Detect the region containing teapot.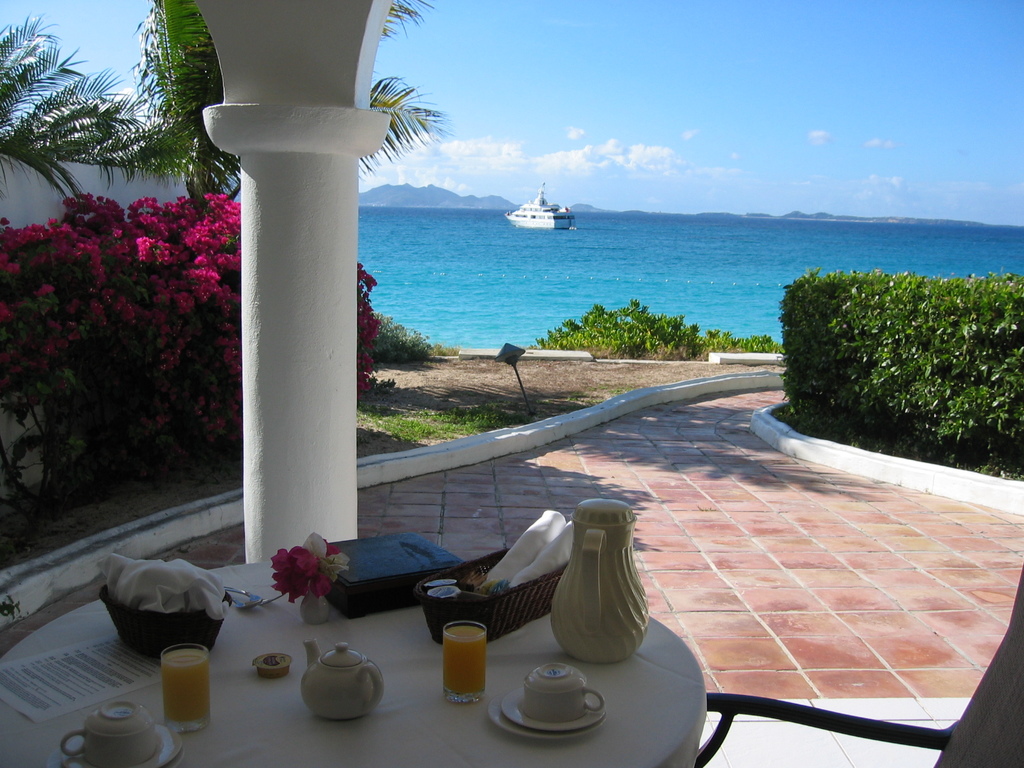
<bbox>299, 642, 385, 720</bbox>.
